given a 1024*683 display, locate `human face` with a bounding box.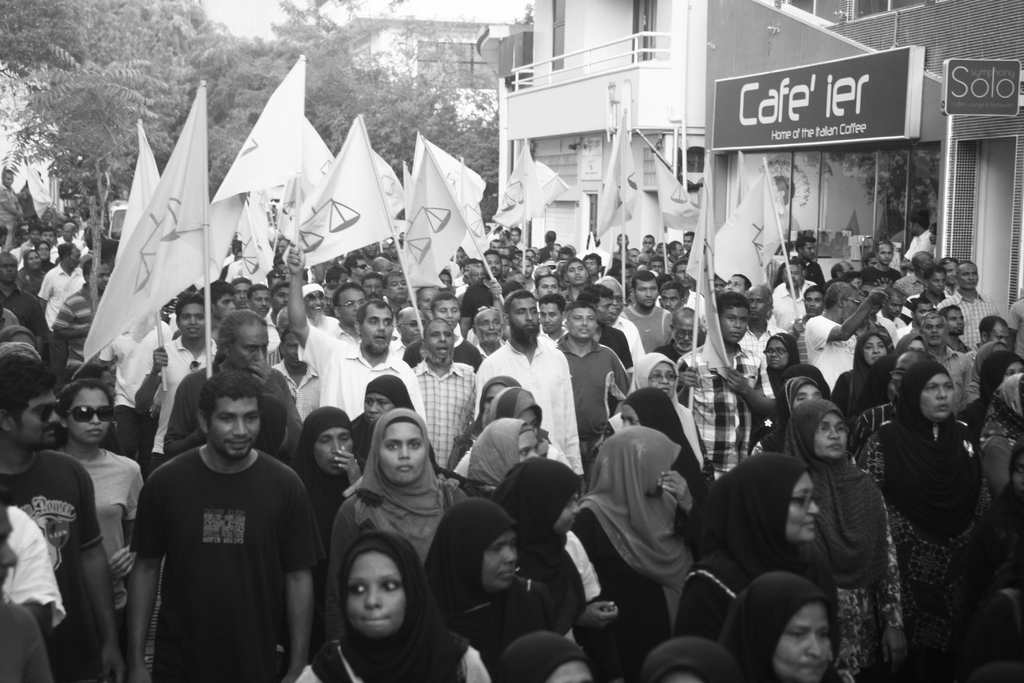
Located: detection(743, 285, 769, 323).
